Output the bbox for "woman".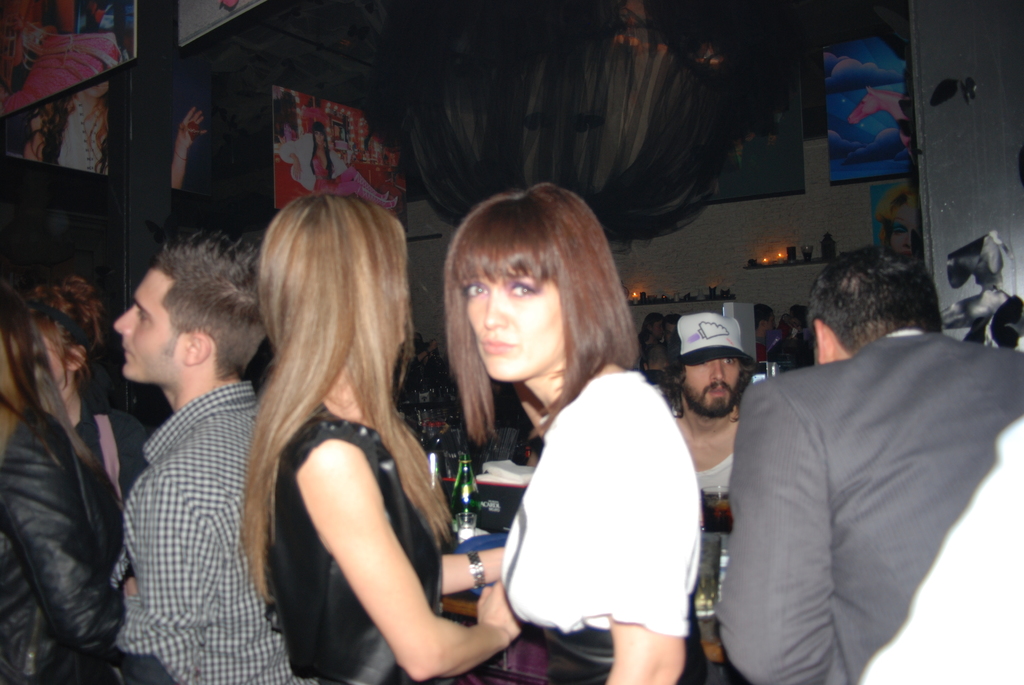
[left=35, top=256, right=146, bottom=519].
